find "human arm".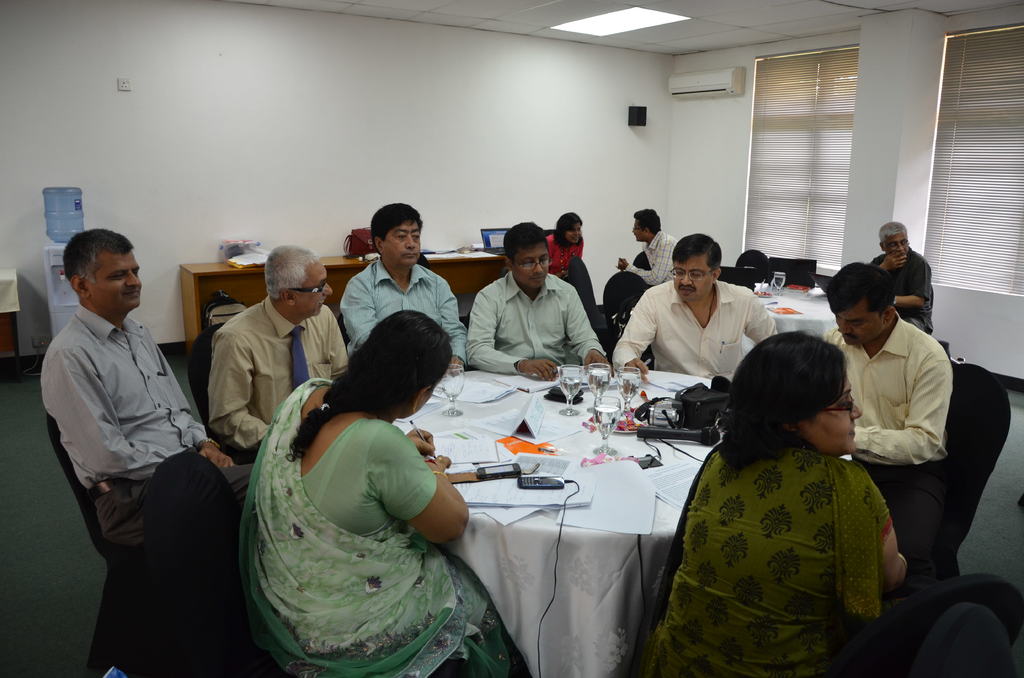
pyautogui.locateOnScreen(847, 363, 954, 476).
